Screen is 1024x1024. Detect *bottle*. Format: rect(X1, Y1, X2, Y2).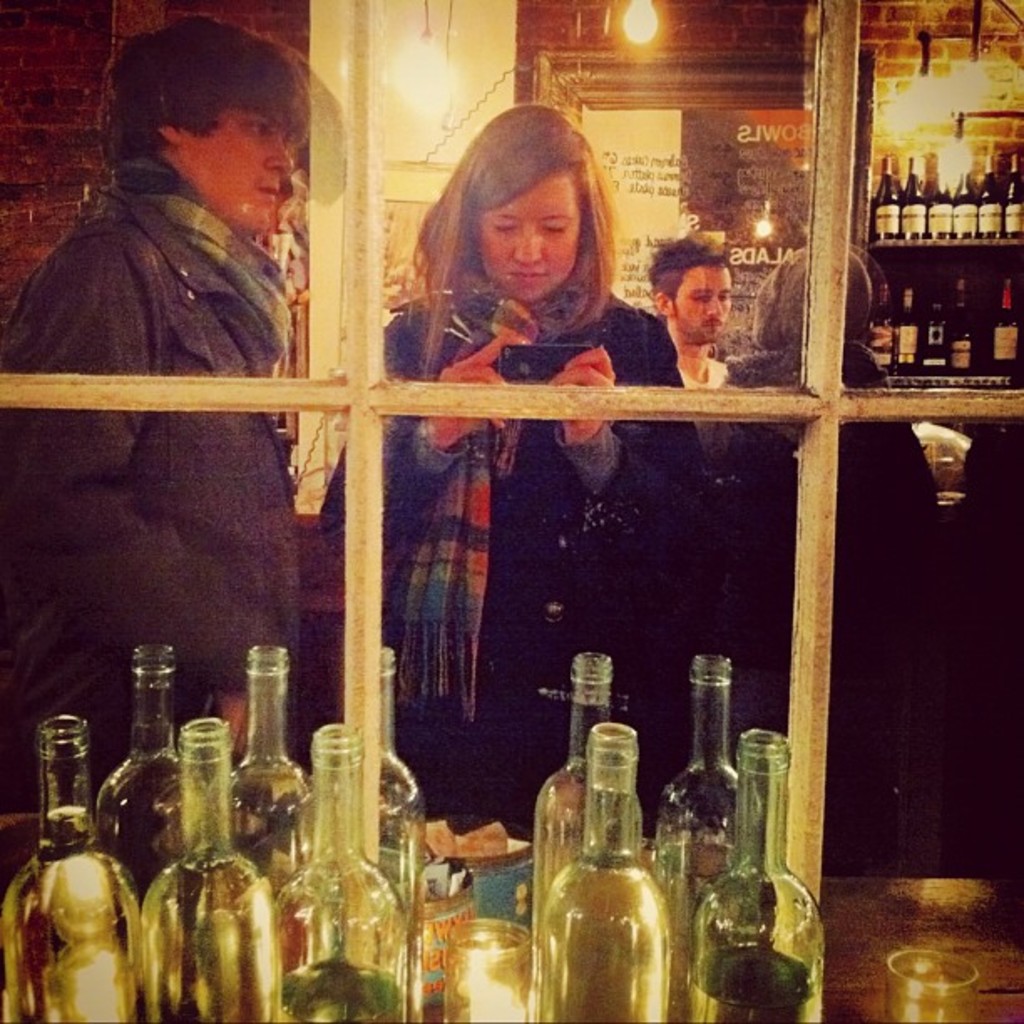
rect(982, 141, 1004, 241).
